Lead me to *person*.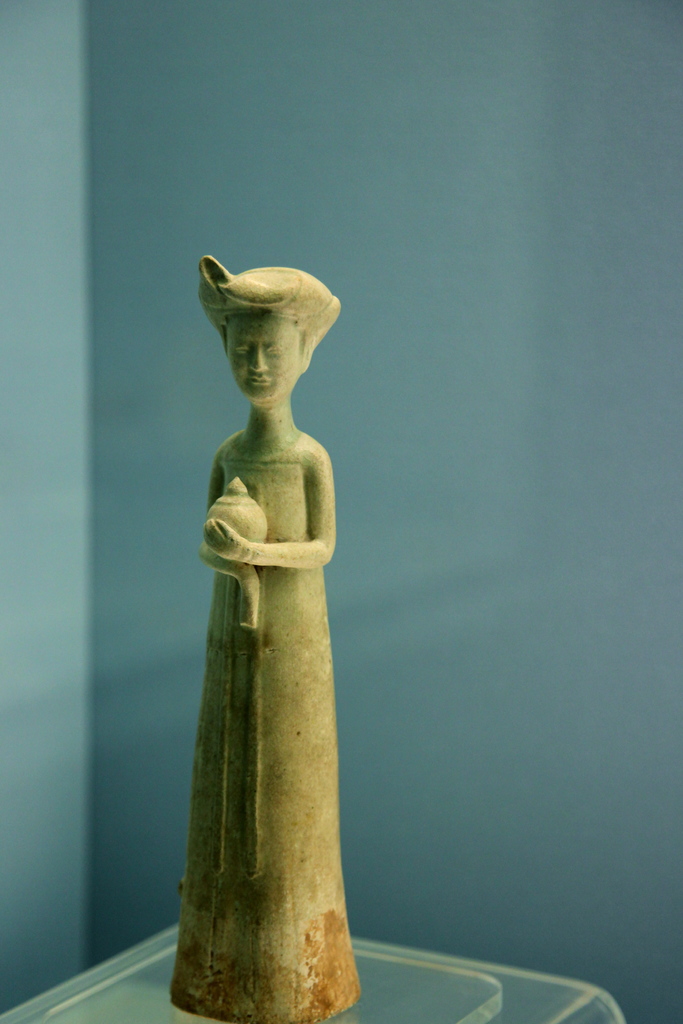
Lead to 200:259:370:1023.
